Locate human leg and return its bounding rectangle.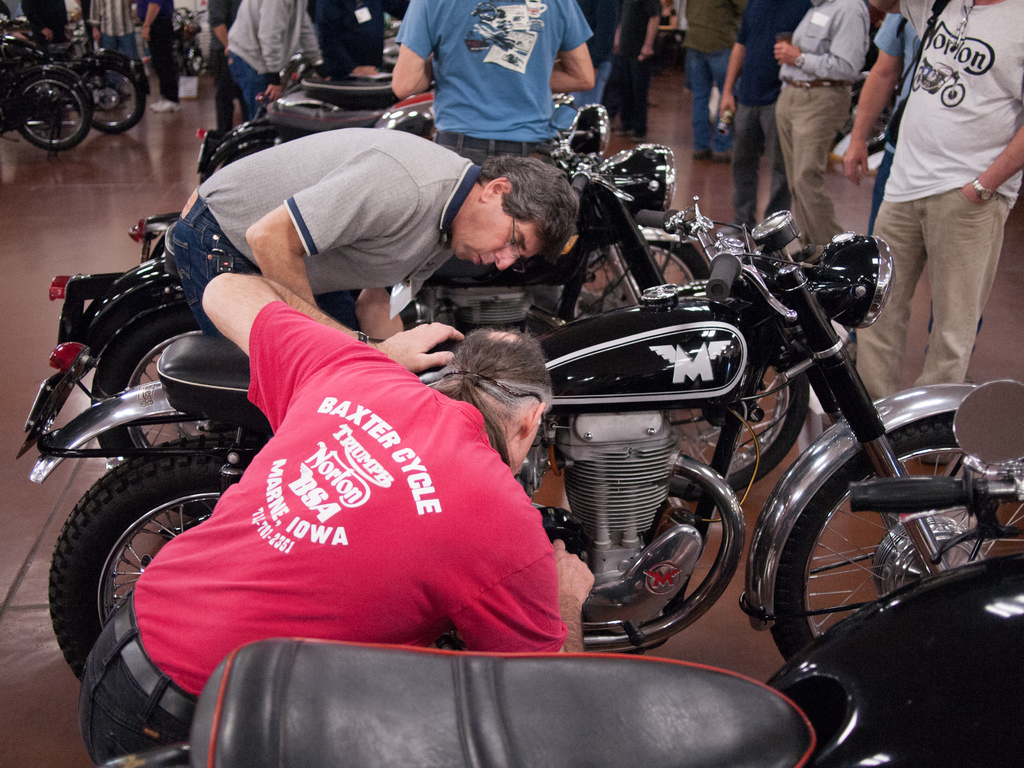
detection(684, 49, 729, 160).
